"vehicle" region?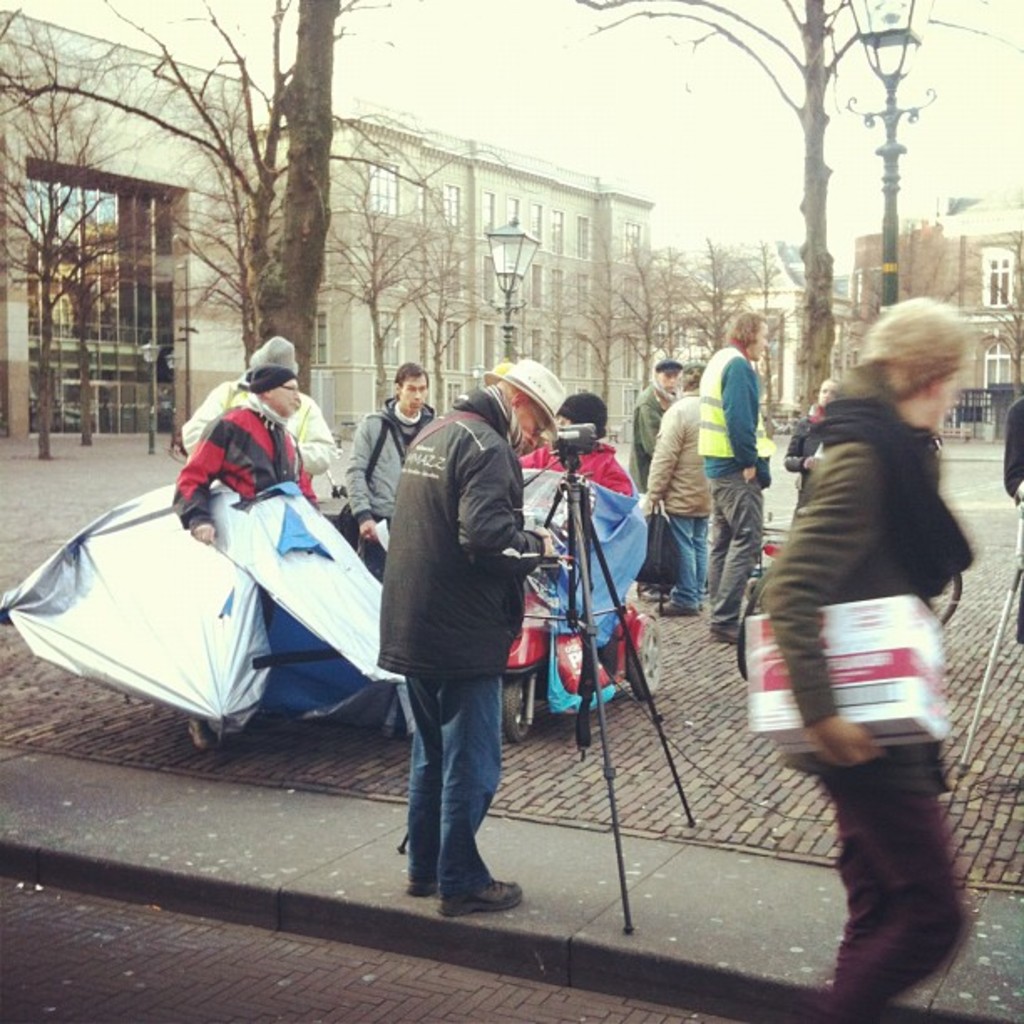
(x1=728, y1=539, x2=962, y2=676)
